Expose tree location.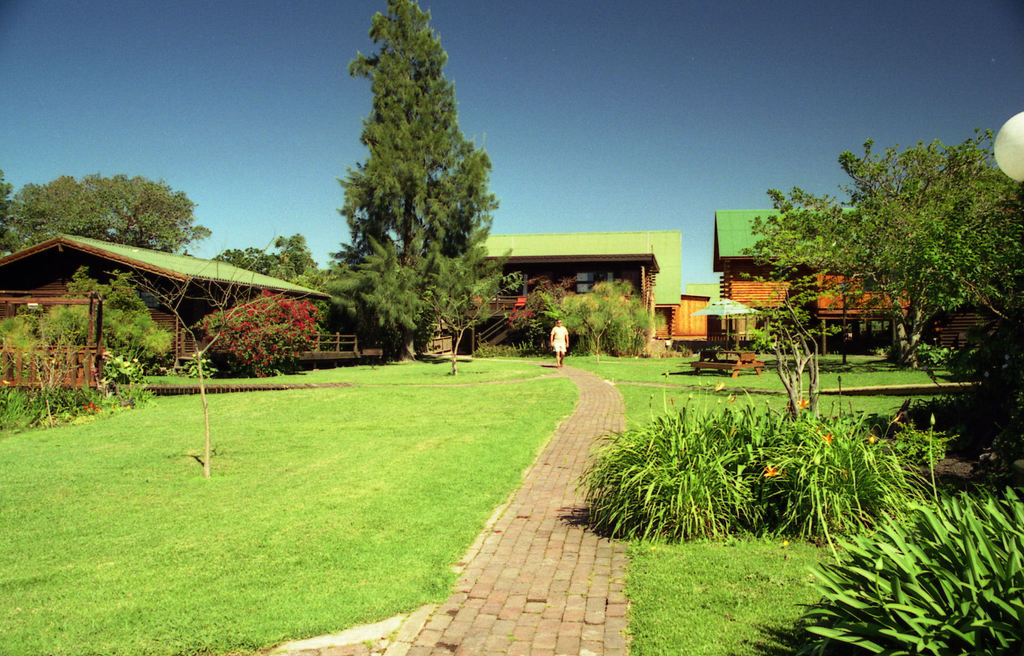
Exposed at box(743, 281, 845, 417).
